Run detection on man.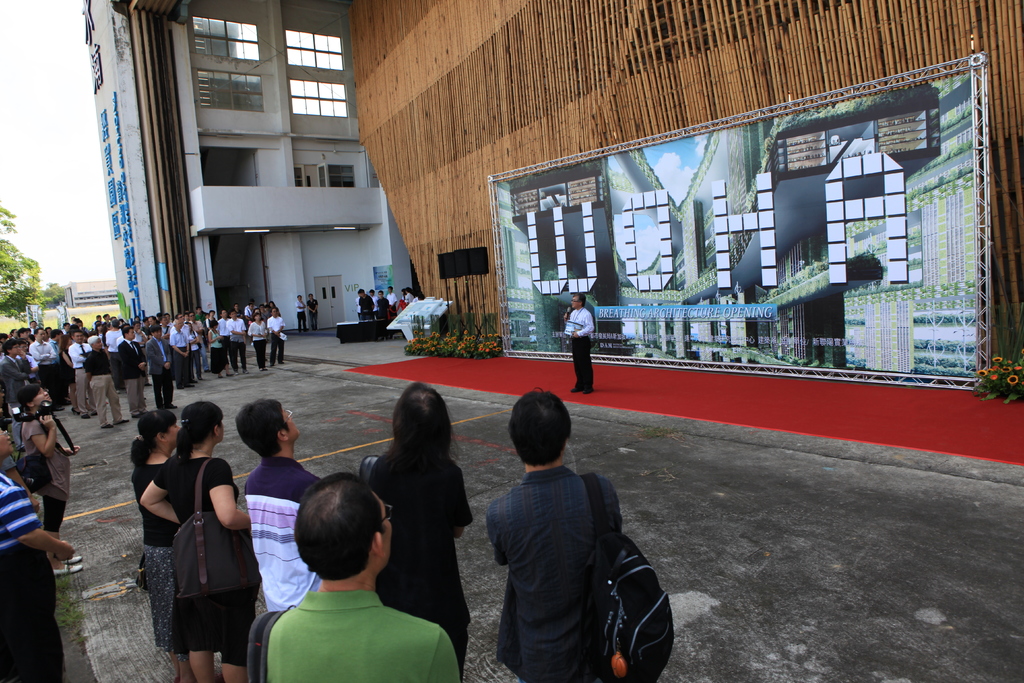
Result: bbox=[560, 288, 598, 396].
